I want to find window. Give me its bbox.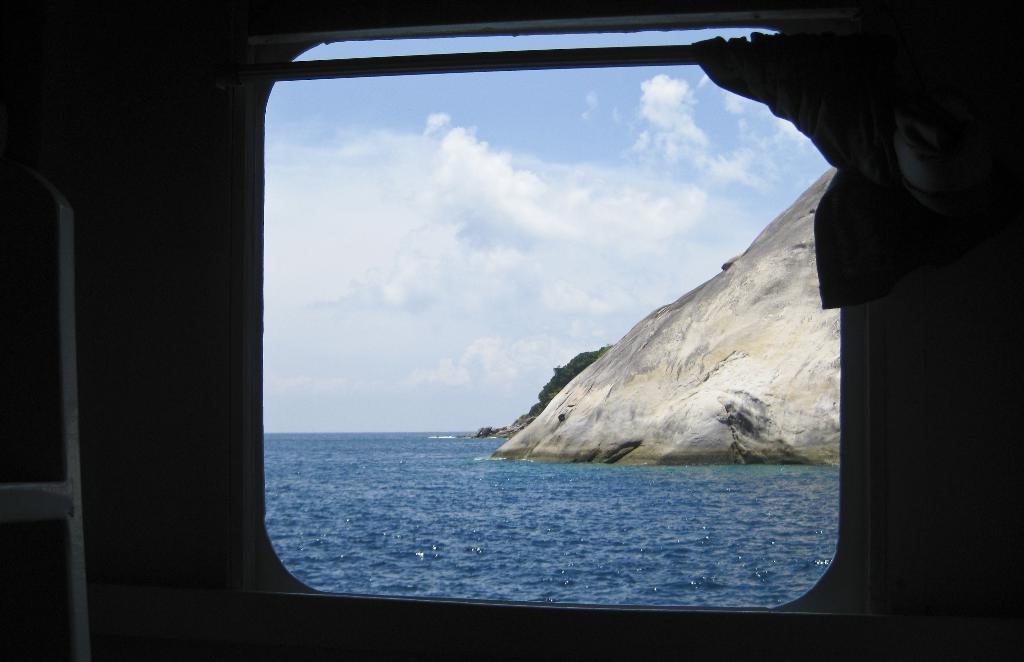
box=[267, 30, 843, 609].
